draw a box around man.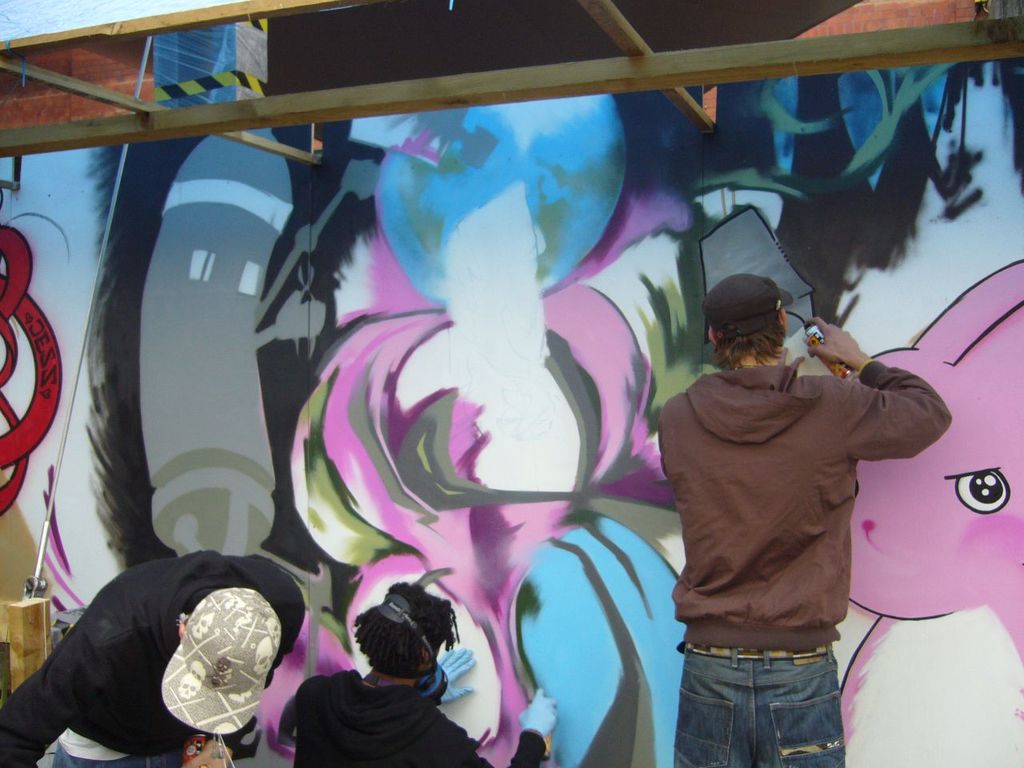
bbox(644, 262, 970, 767).
